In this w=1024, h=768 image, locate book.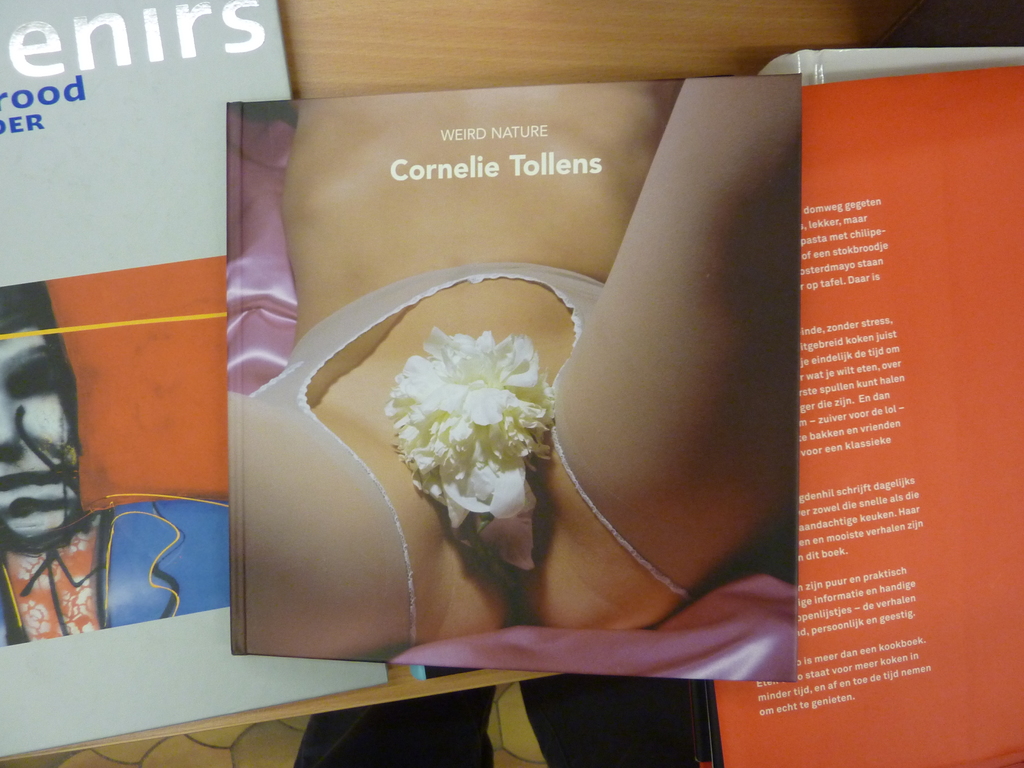
Bounding box: crop(0, 0, 561, 764).
